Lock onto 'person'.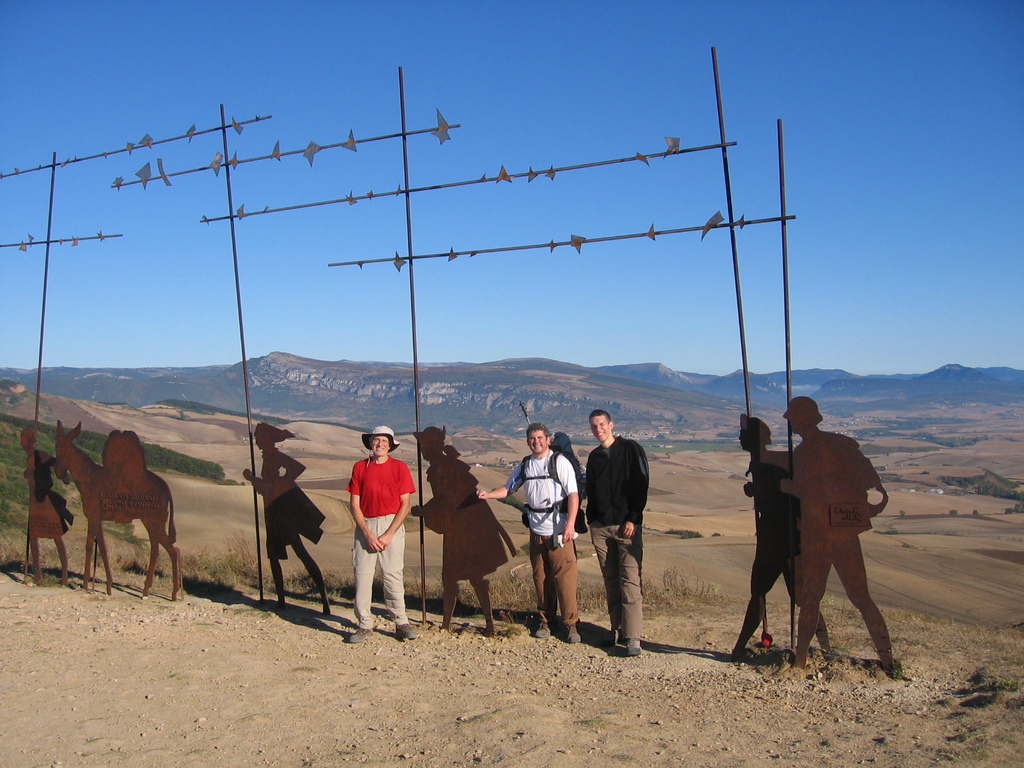
Locked: BBox(347, 426, 420, 646).
